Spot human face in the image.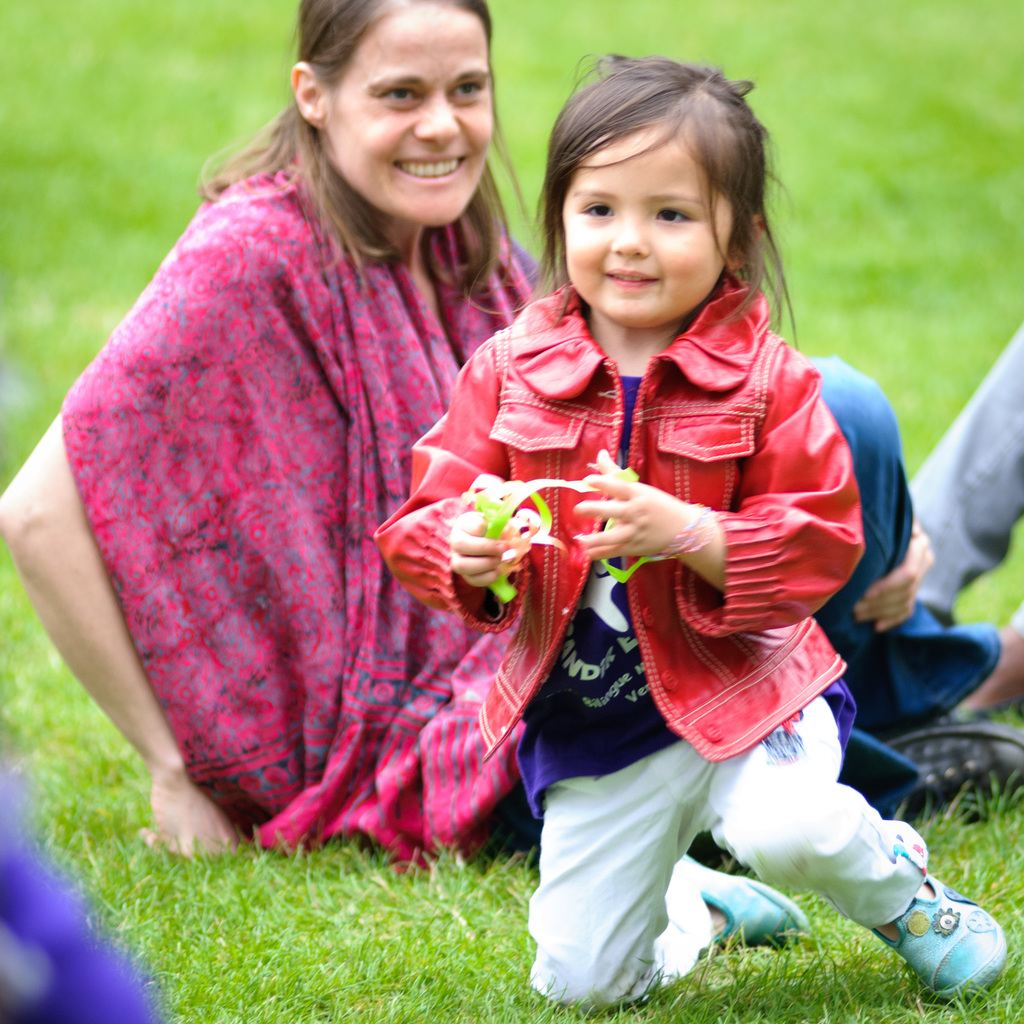
human face found at 330, 0, 498, 225.
